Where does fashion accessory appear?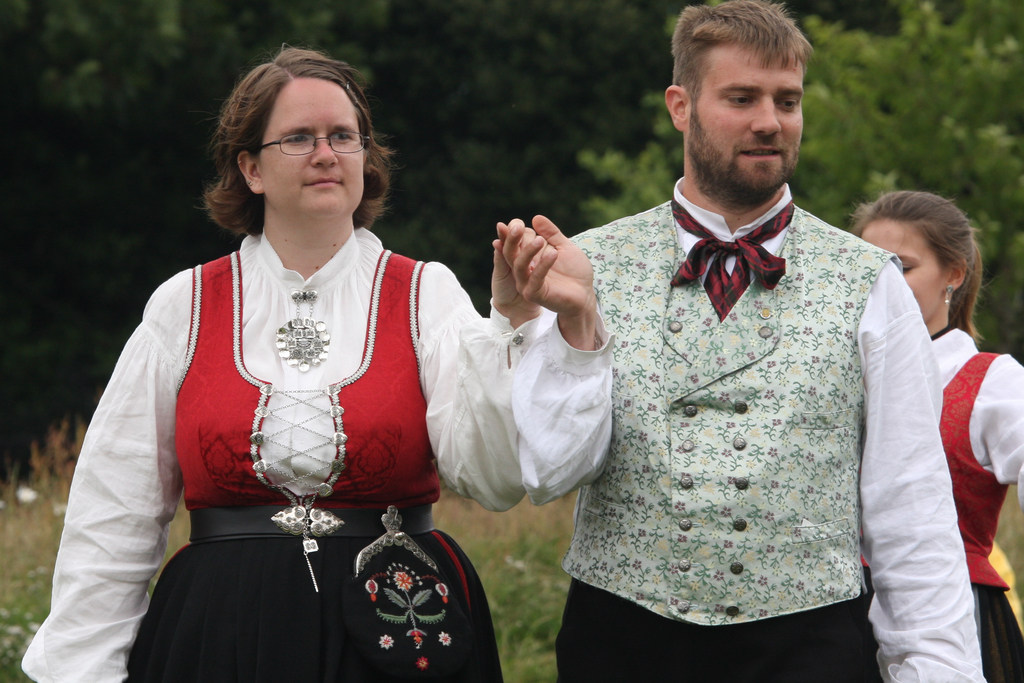
Appears at <region>234, 156, 243, 167</region>.
